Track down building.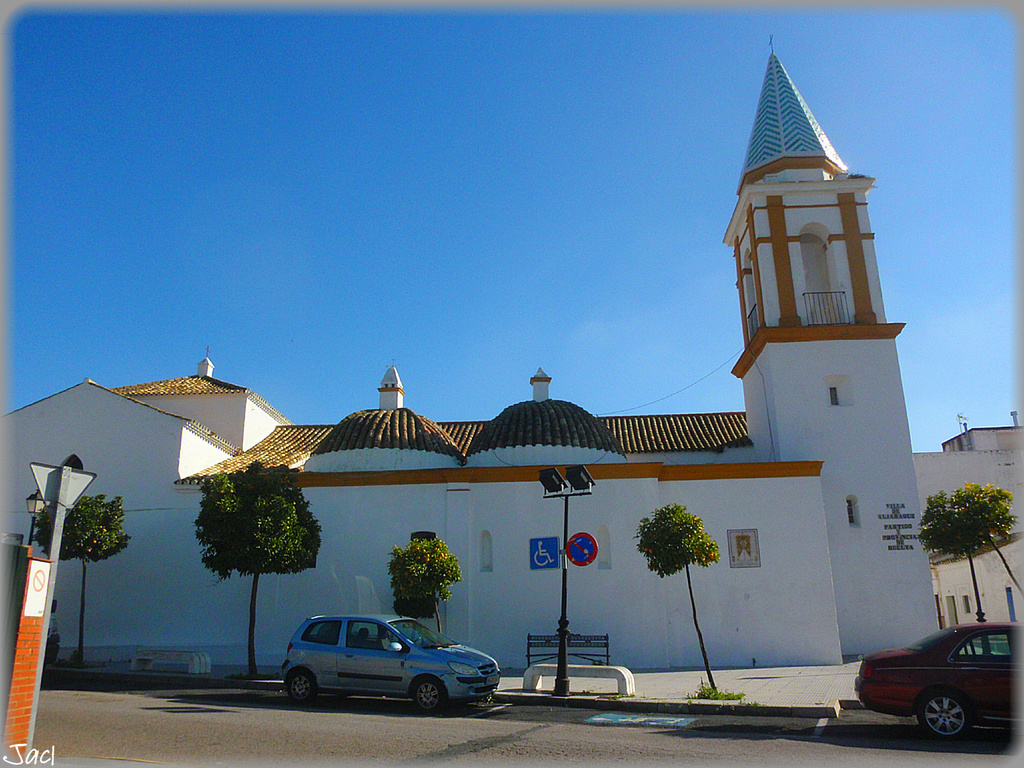
Tracked to (915, 410, 1023, 632).
